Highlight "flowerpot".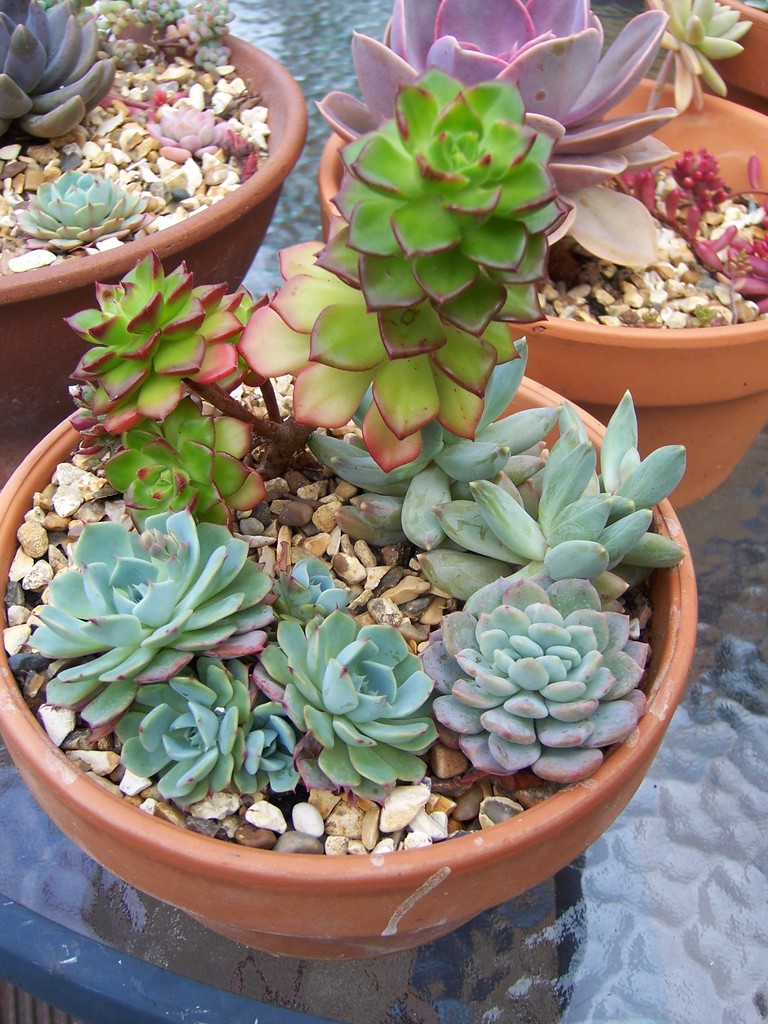
Highlighted region: x1=0, y1=8, x2=305, y2=478.
